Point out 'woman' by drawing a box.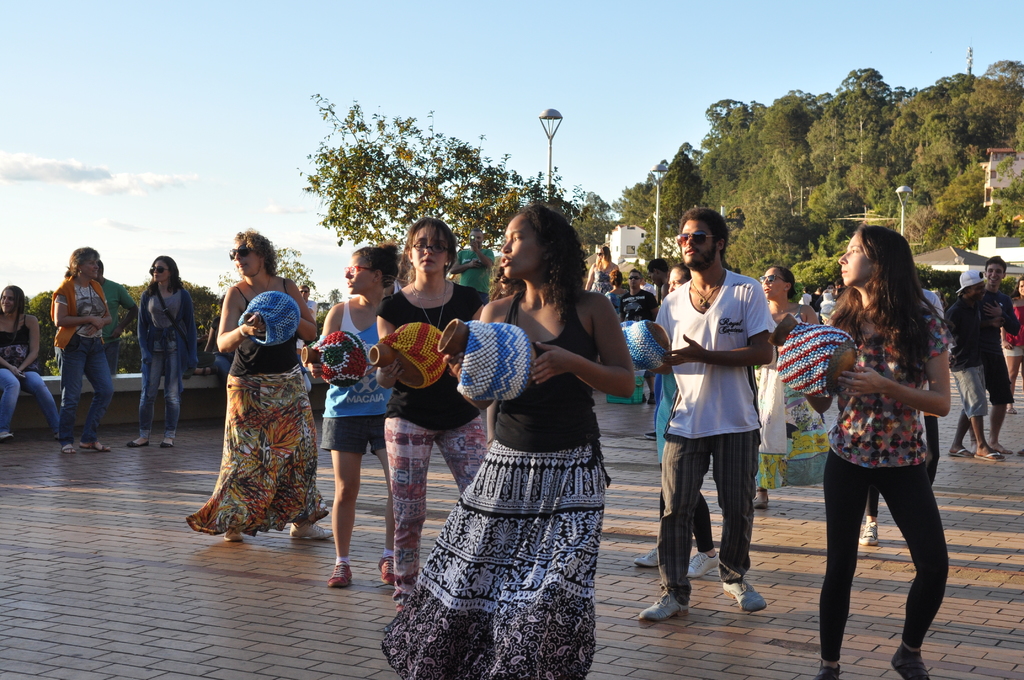
751 266 829 508.
